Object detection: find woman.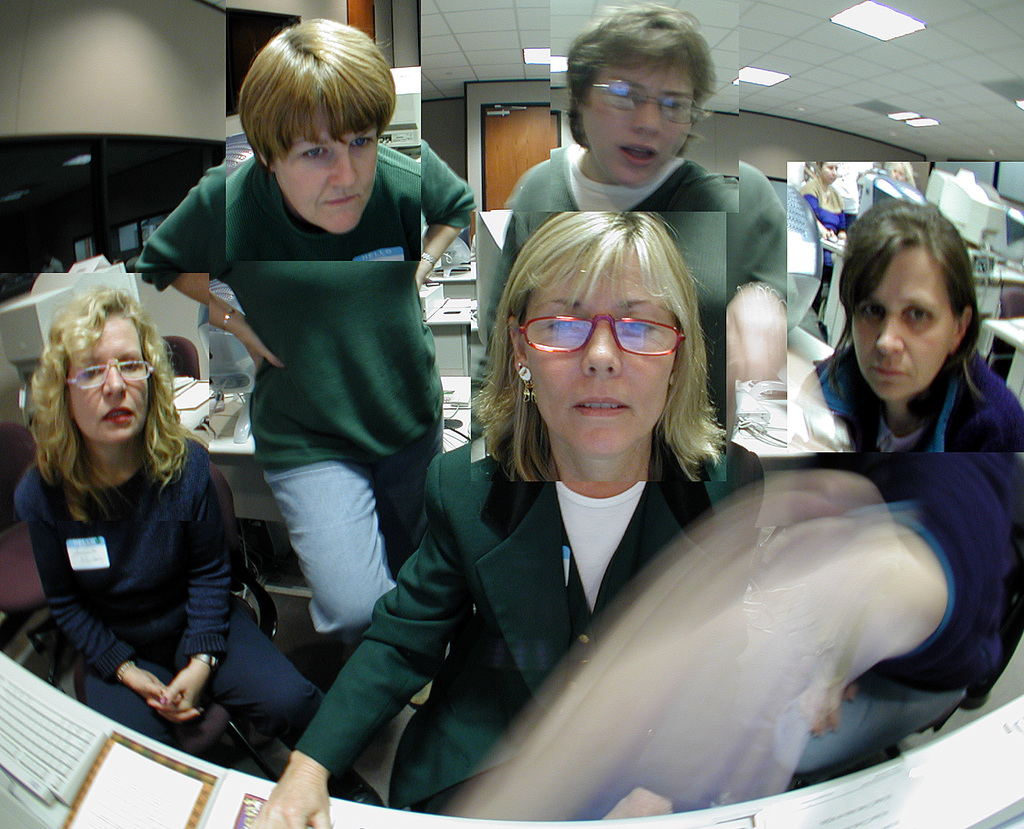
[16,293,320,757].
